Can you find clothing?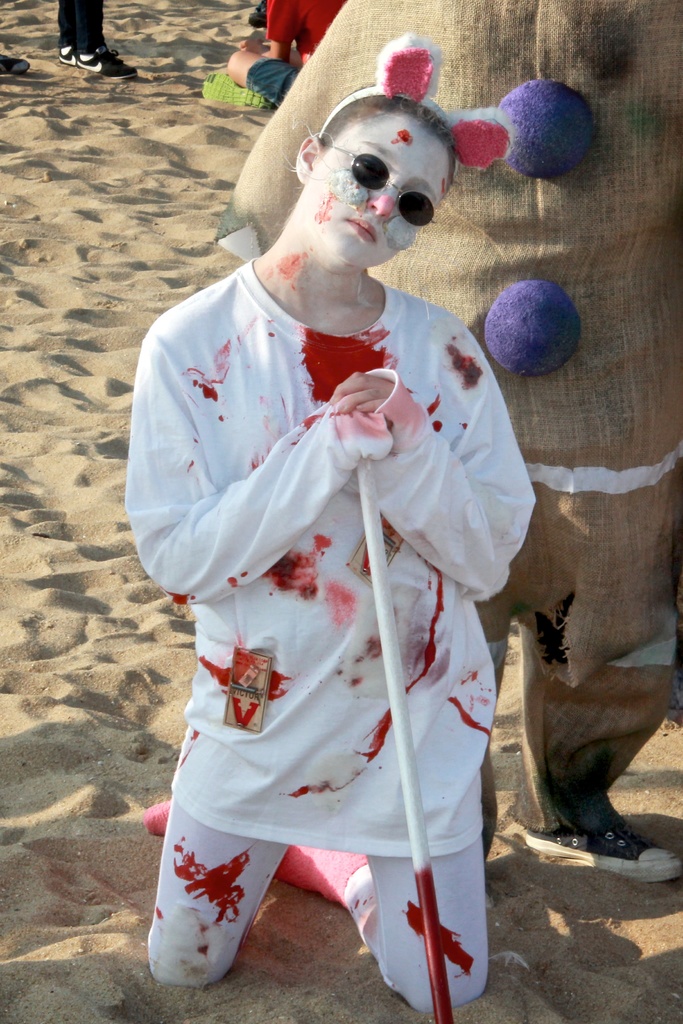
Yes, bounding box: [left=108, top=232, right=531, bottom=1018].
